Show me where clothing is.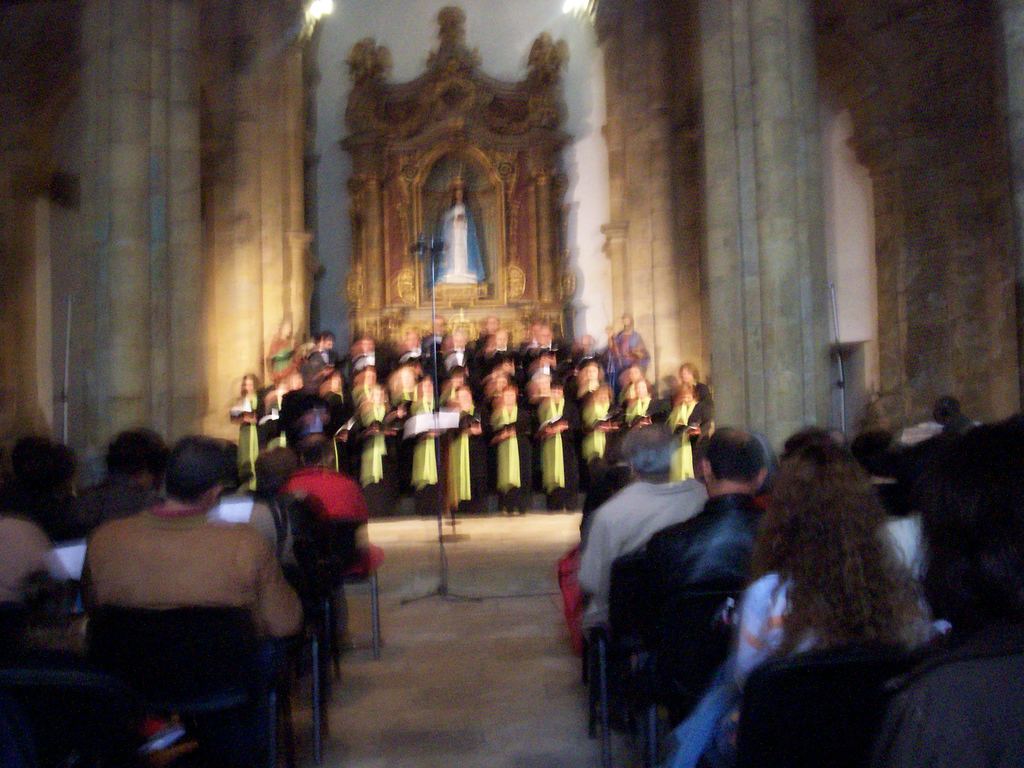
clothing is at <region>205, 482, 288, 573</region>.
